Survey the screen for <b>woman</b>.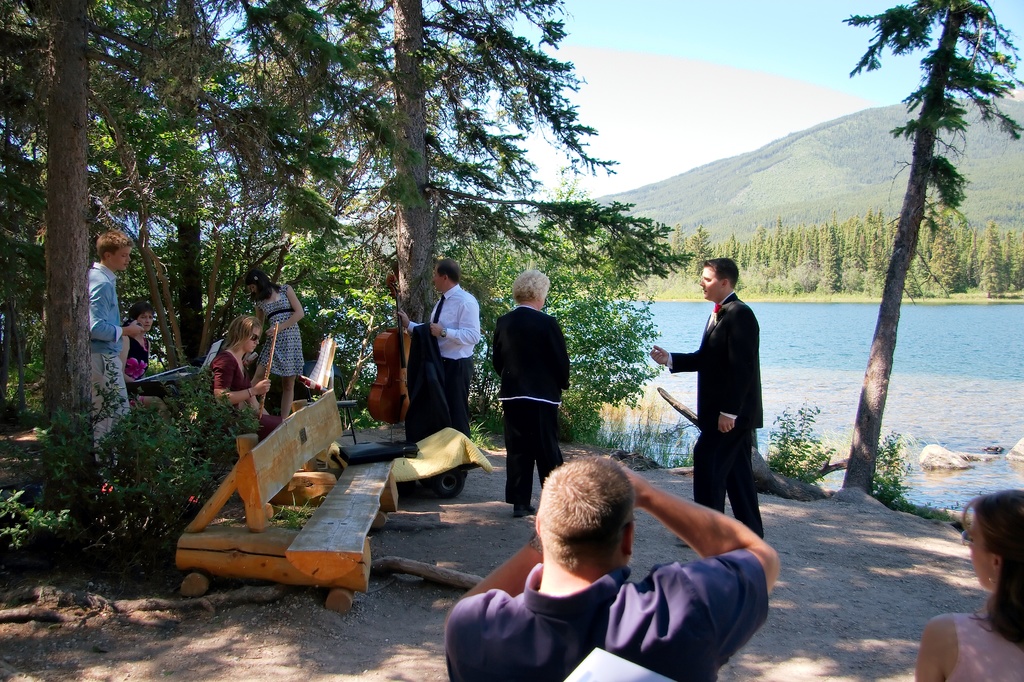
Survey found: x1=244, y1=267, x2=304, y2=405.
